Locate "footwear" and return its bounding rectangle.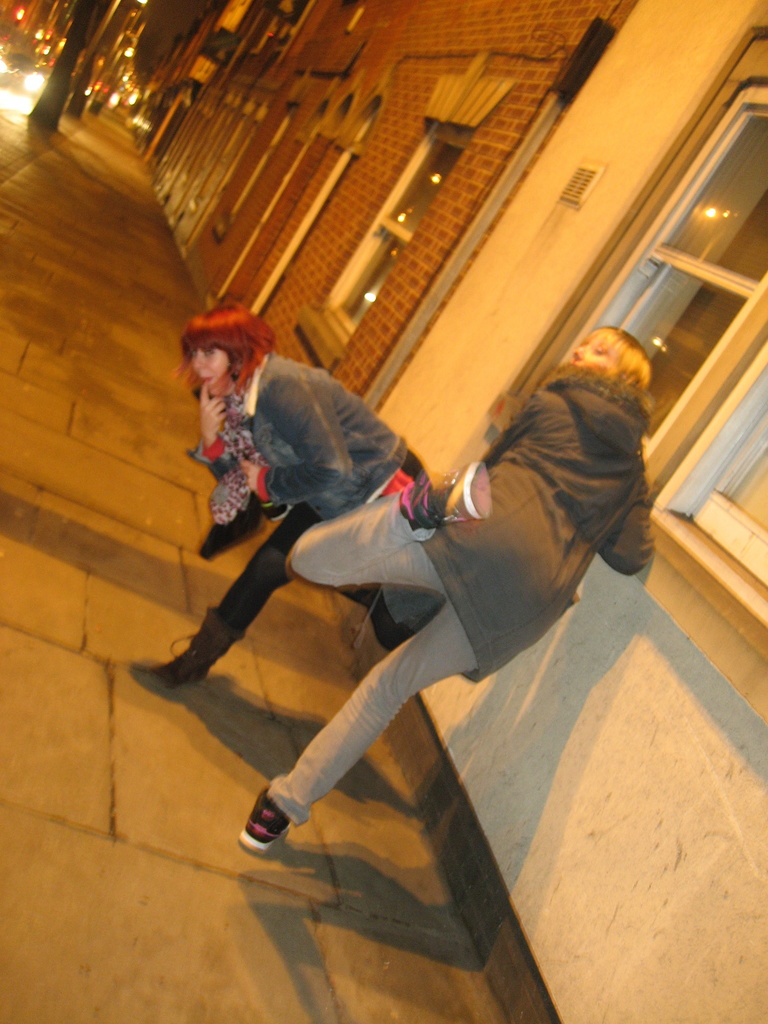
crop(242, 769, 302, 867).
